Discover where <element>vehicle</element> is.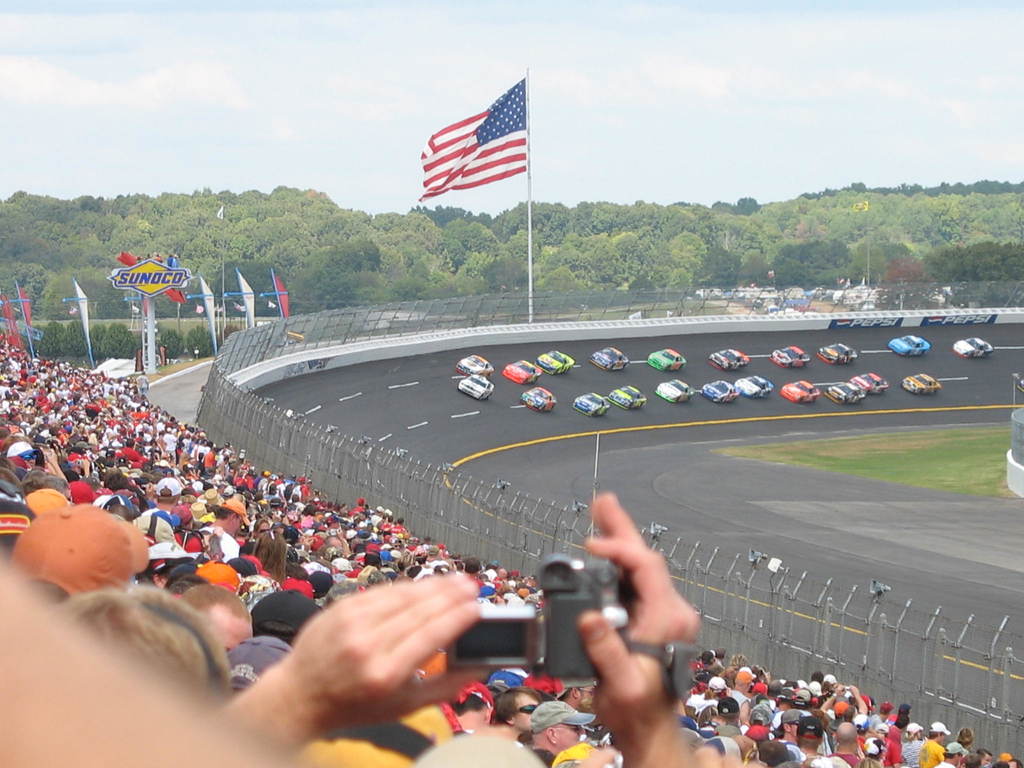
Discovered at bbox=(586, 349, 624, 372).
